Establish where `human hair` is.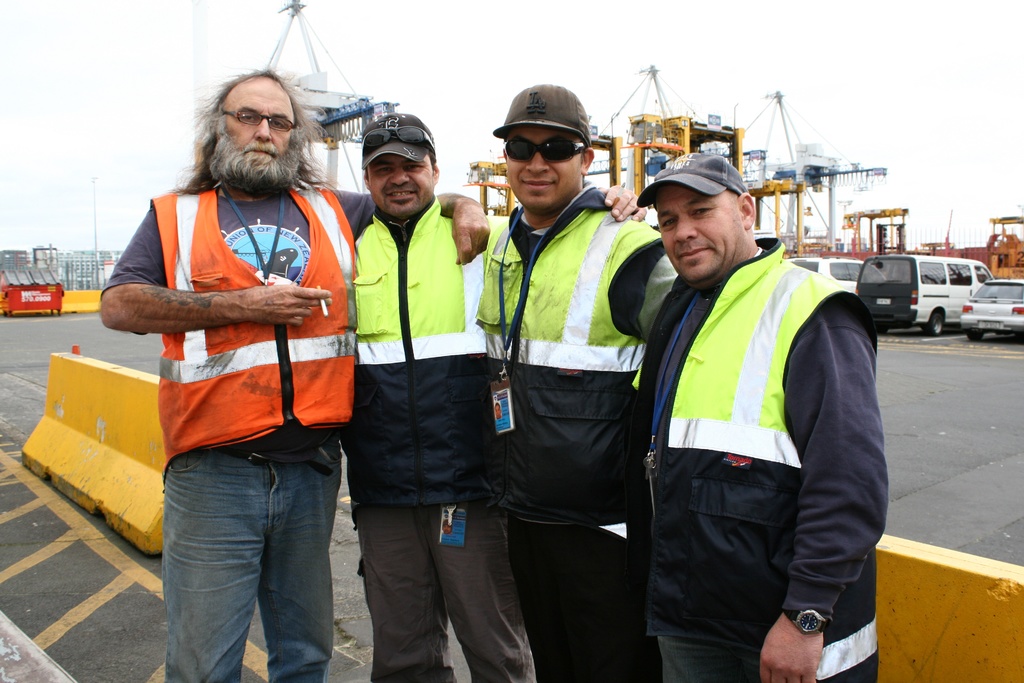
Established at region(581, 144, 590, 166).
